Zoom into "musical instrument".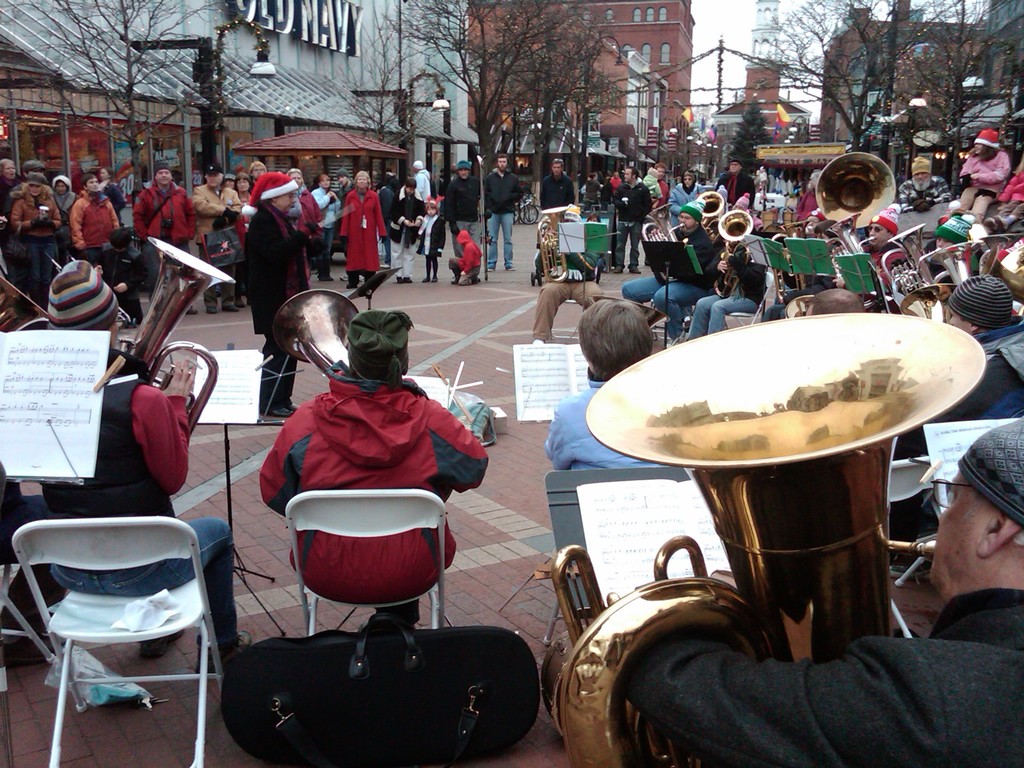
Zoom target: <box>763,225,808,304</box>.
